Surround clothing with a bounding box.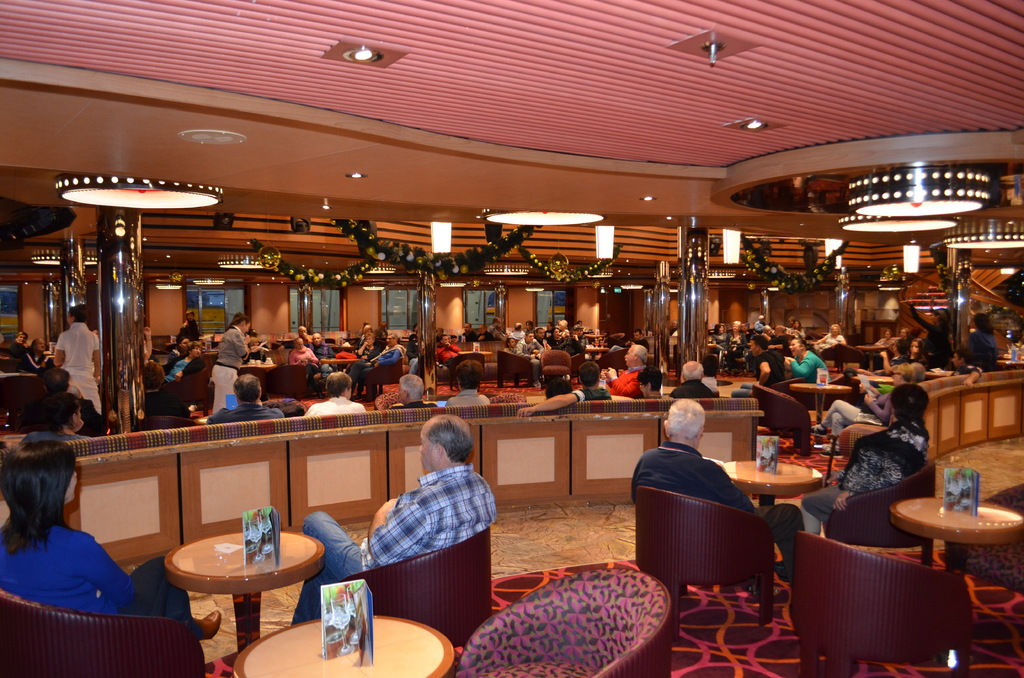
(797, 421, 930, 531).
